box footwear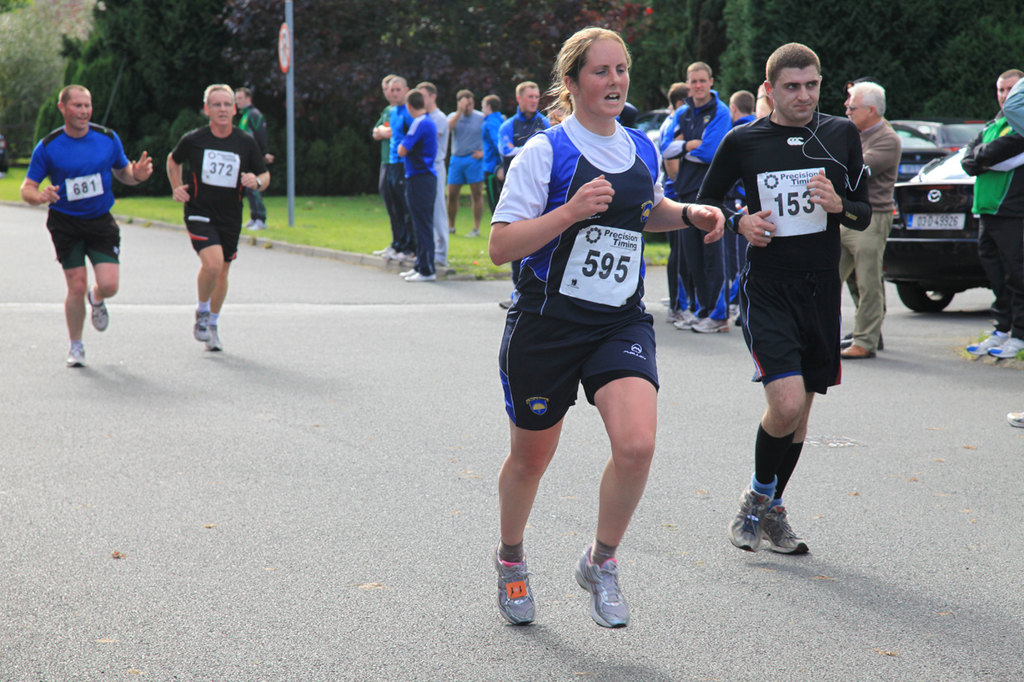
pyautogui.locateOnScreen(205, 324, 221, 352)
